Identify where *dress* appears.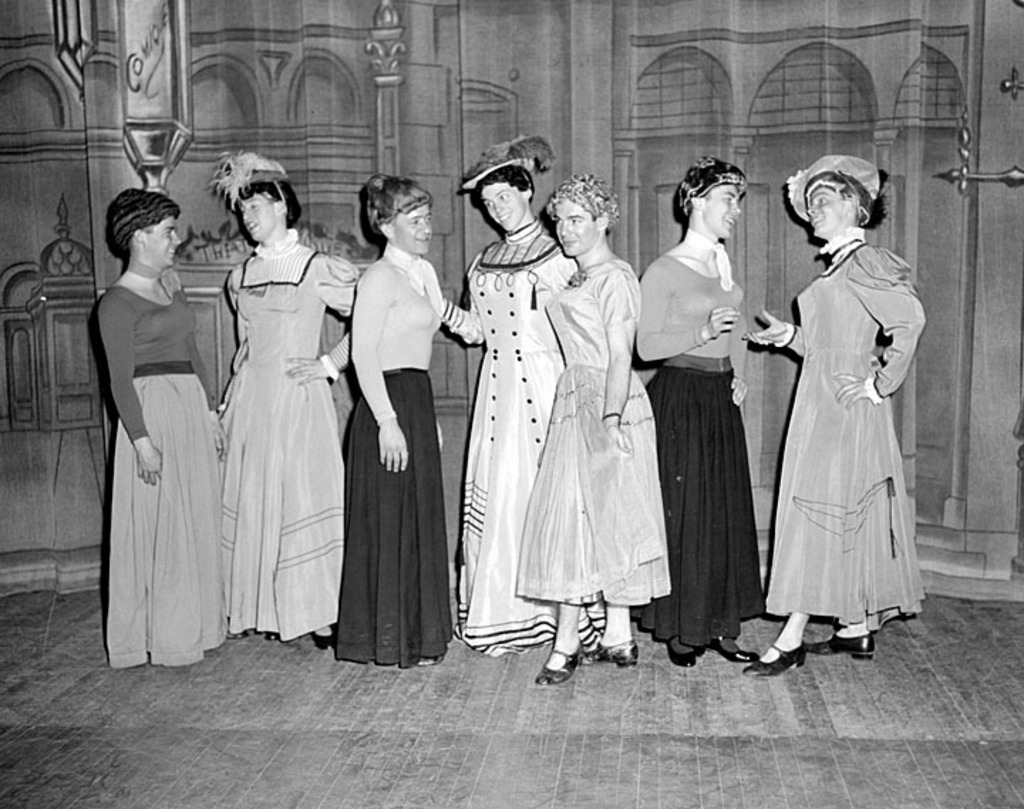
Appears at [223, 226, 364, 638].
